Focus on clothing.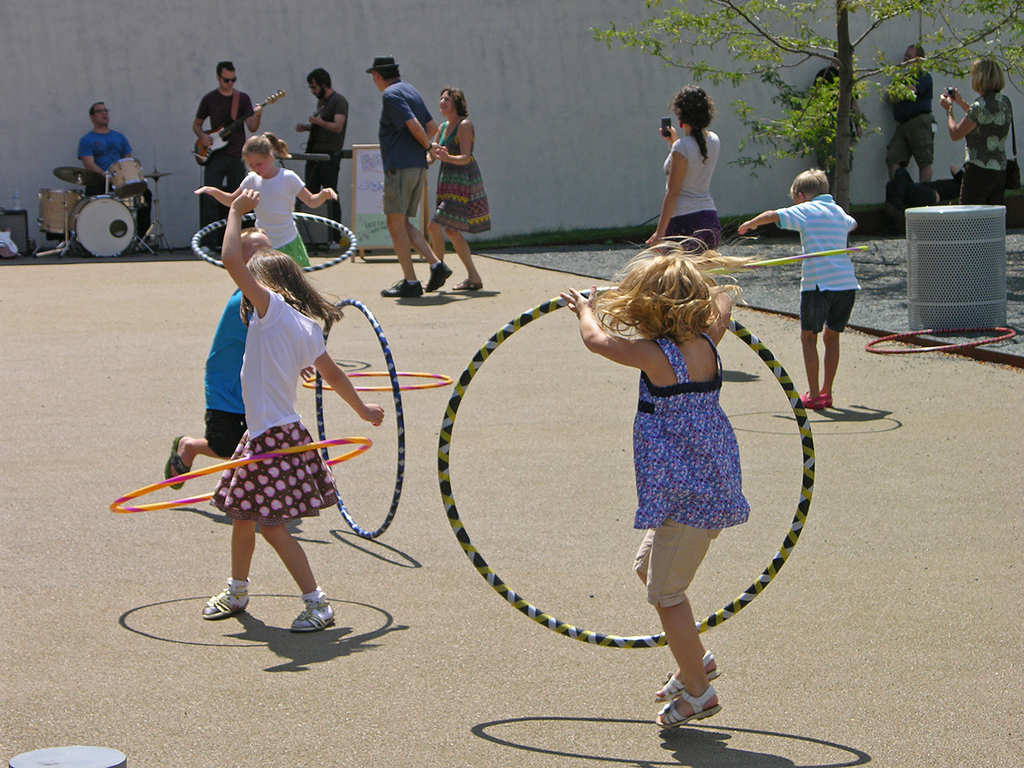
Focused at crop(74, 130, 146, 186).
